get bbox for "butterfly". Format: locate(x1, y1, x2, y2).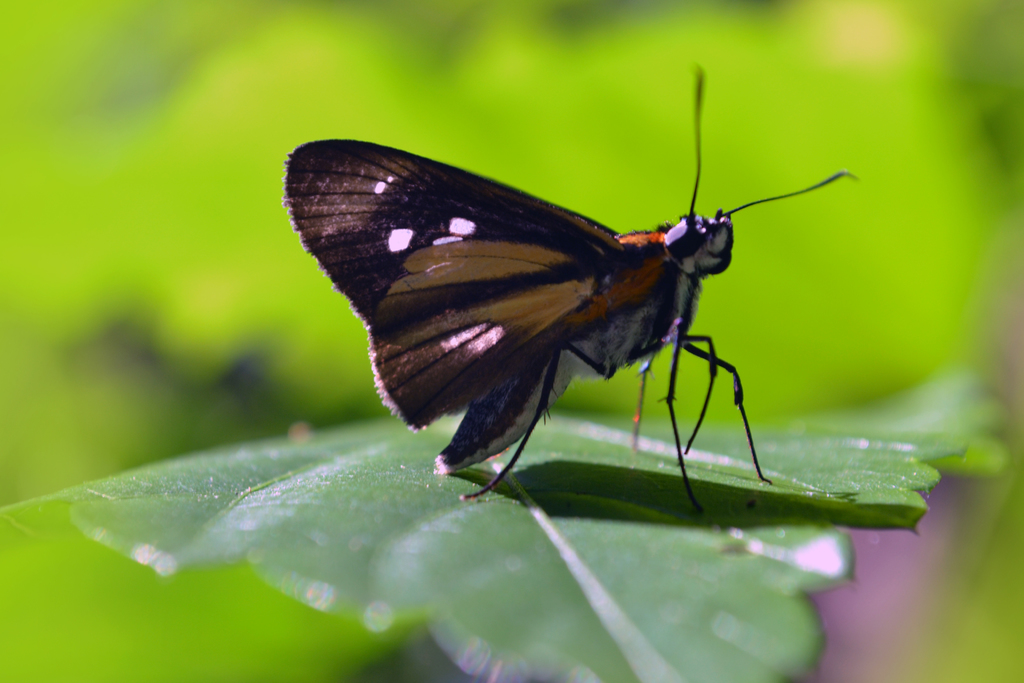
locate(288, 84, 871, 523).
